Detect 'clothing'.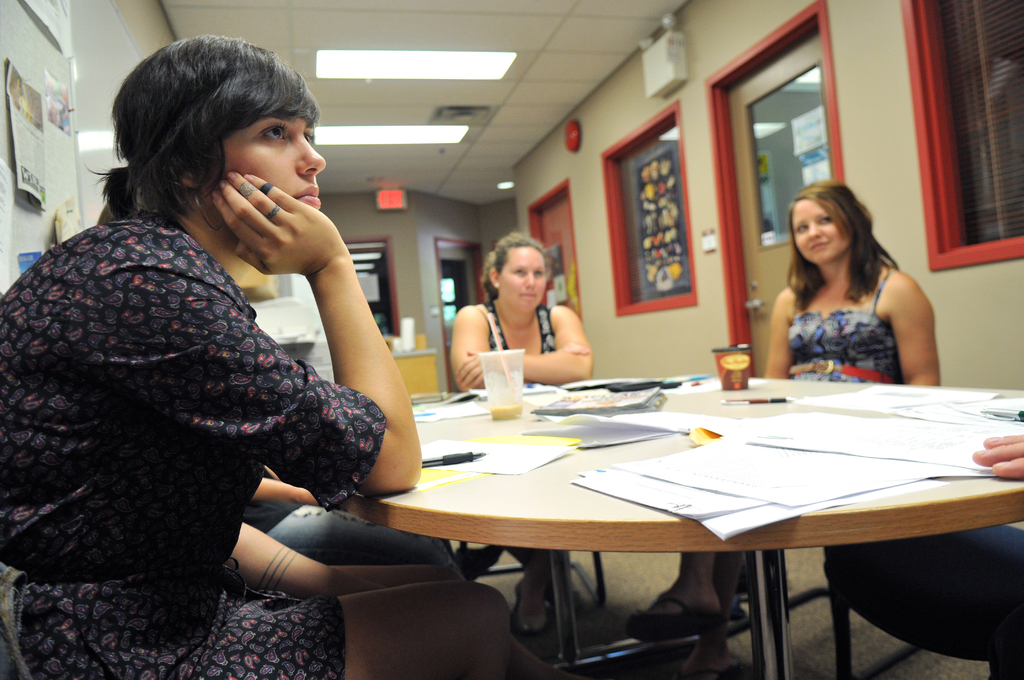
Detected at <box>790,264,903,389</box>.
